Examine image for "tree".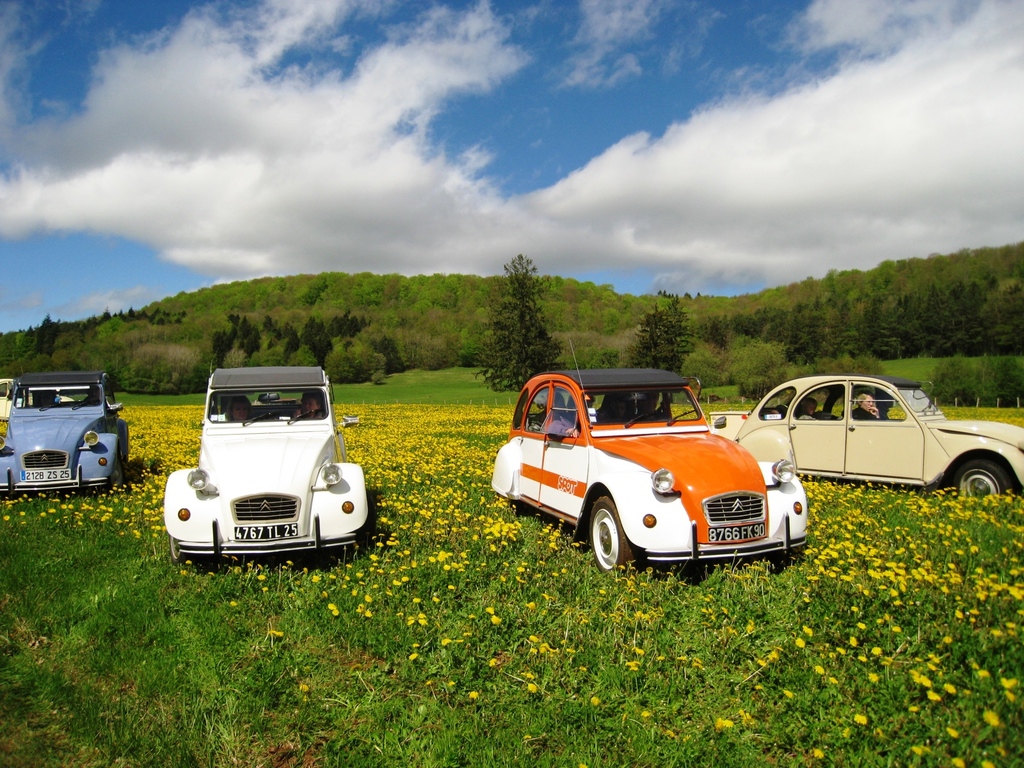
Examination result: (184,305,362,367).
